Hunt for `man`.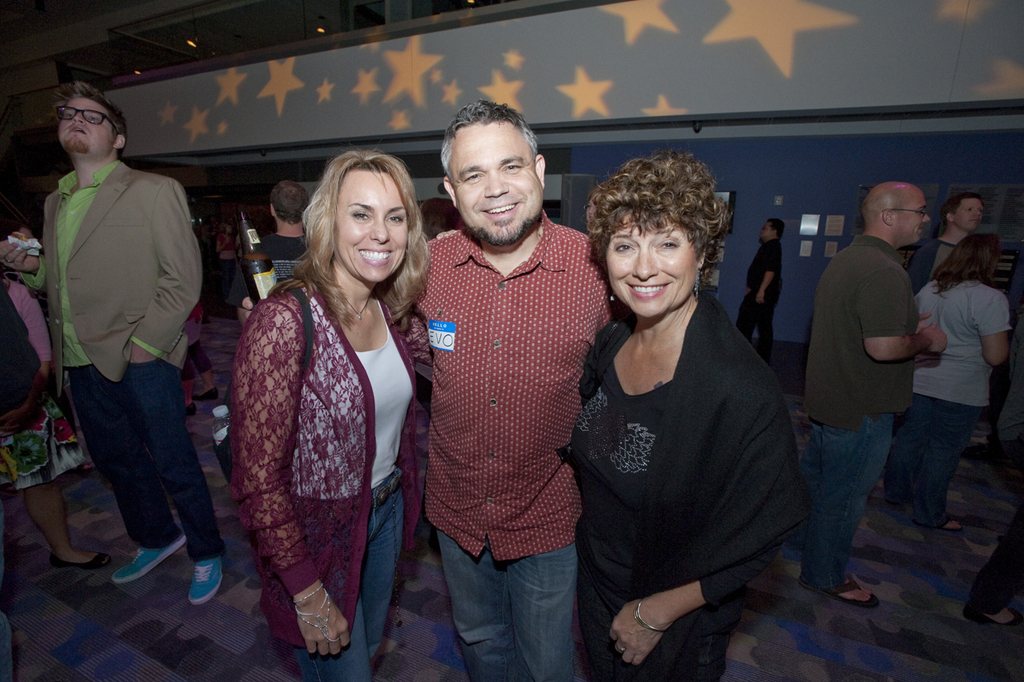
Hunted down at 803 182 949 607.
